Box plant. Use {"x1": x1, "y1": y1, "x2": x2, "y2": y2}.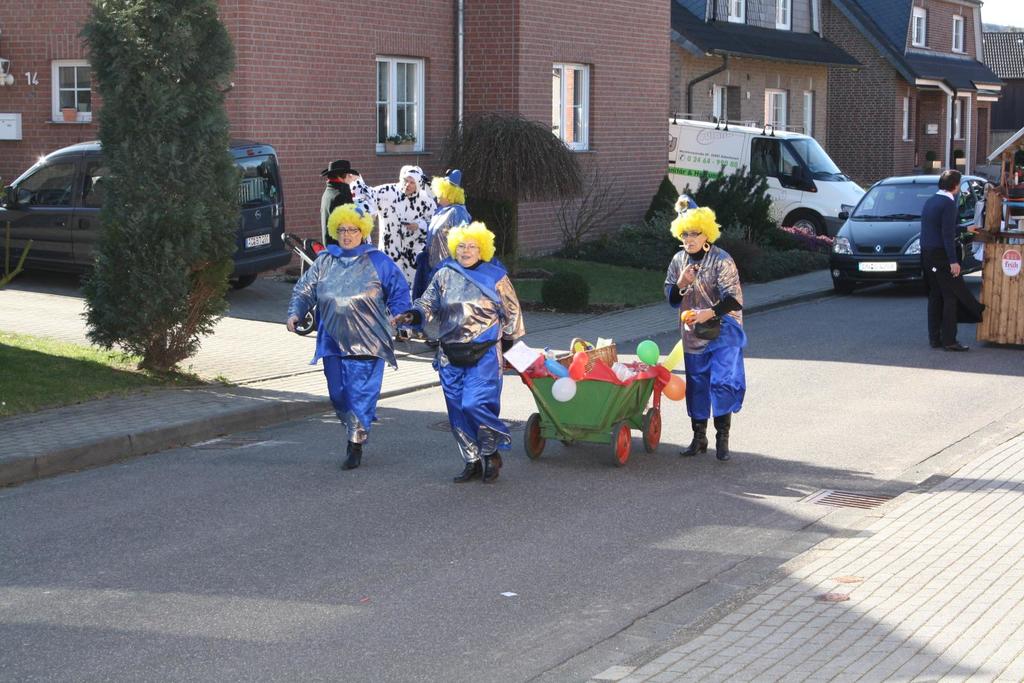
{"x1": 543, "y1": 157, "x2": 619, "y2": 248}.
